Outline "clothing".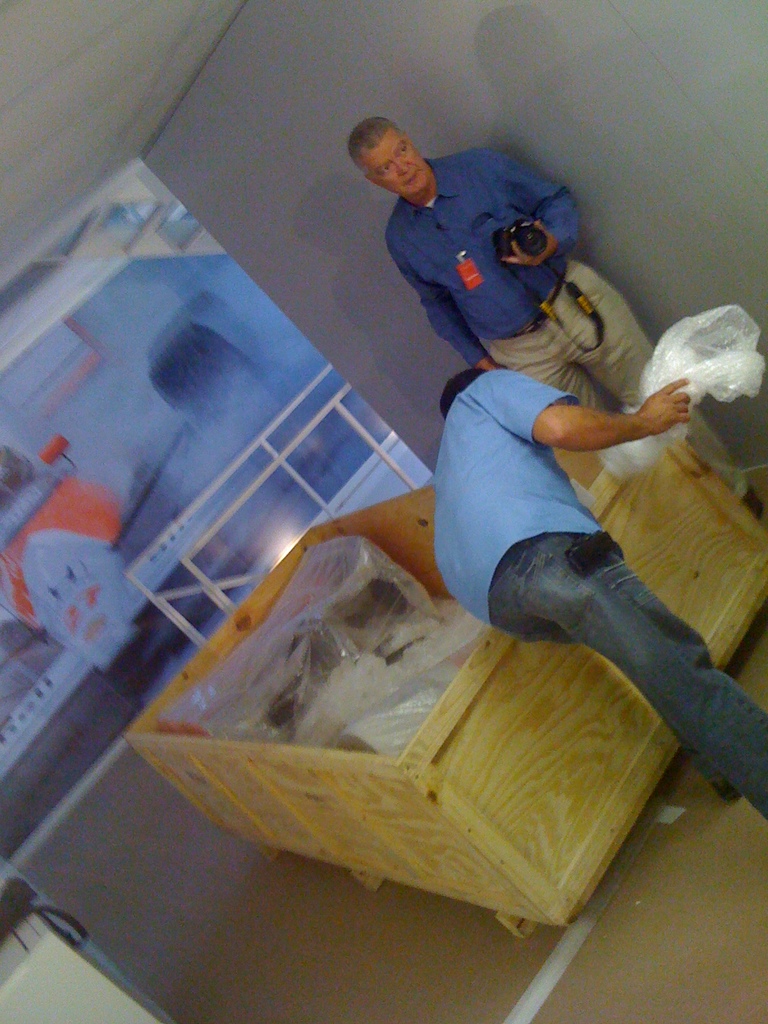
Outline: detection(384, 145, 659, 410).
